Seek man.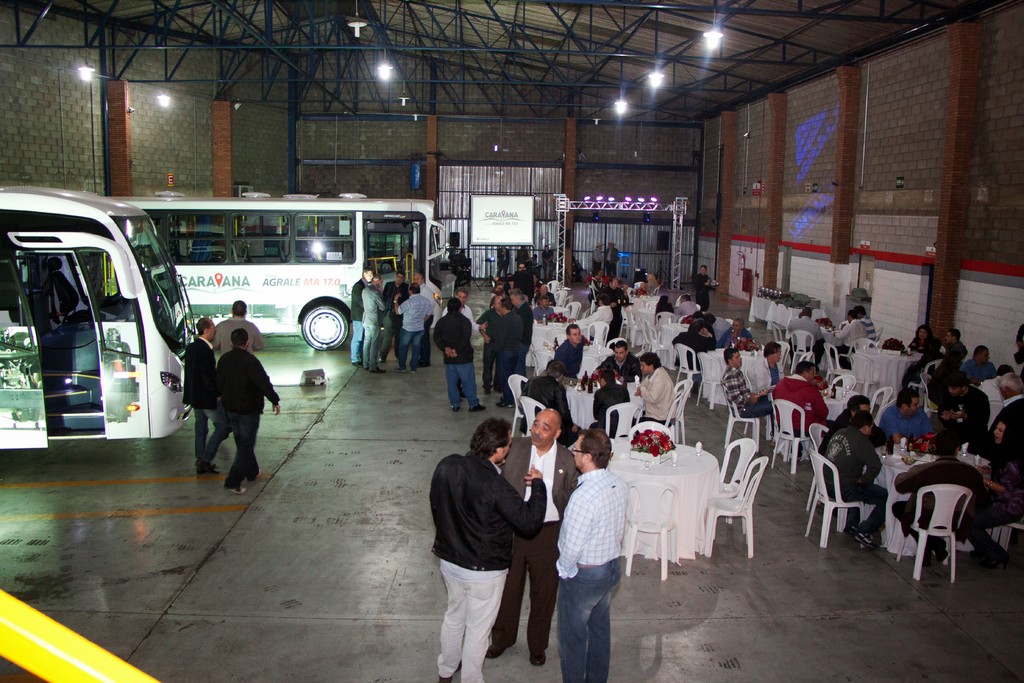
box=[585, 346, 634, 422].
